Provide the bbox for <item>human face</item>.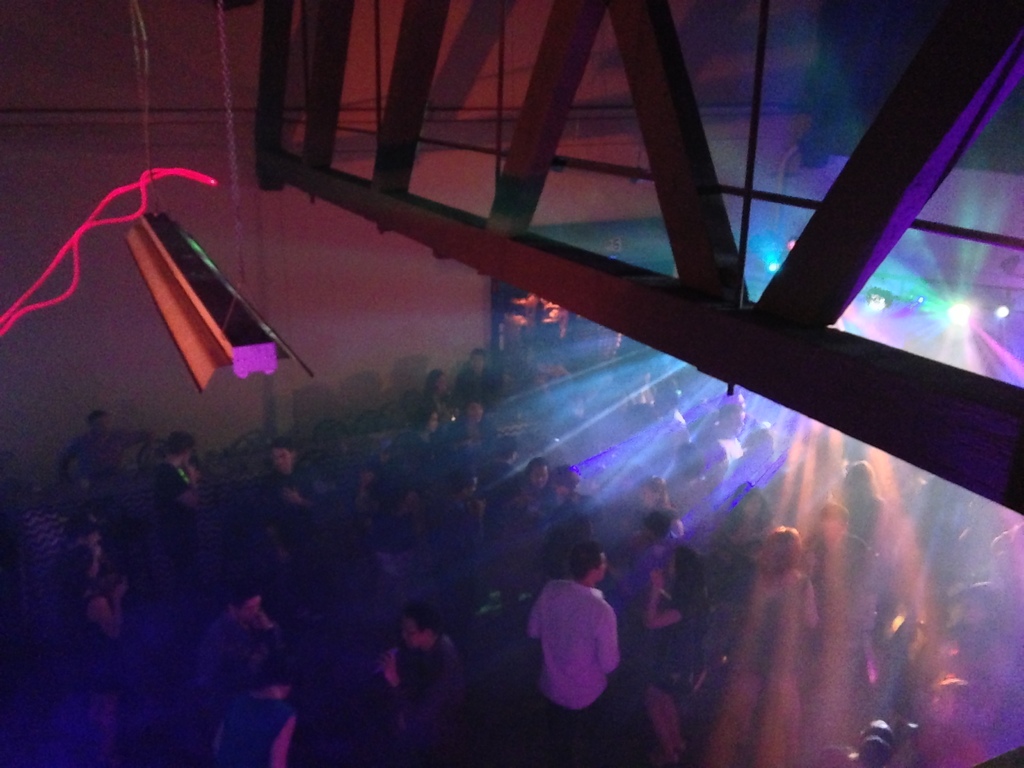
x1=186 y1=446 x2=195 y2=462.
